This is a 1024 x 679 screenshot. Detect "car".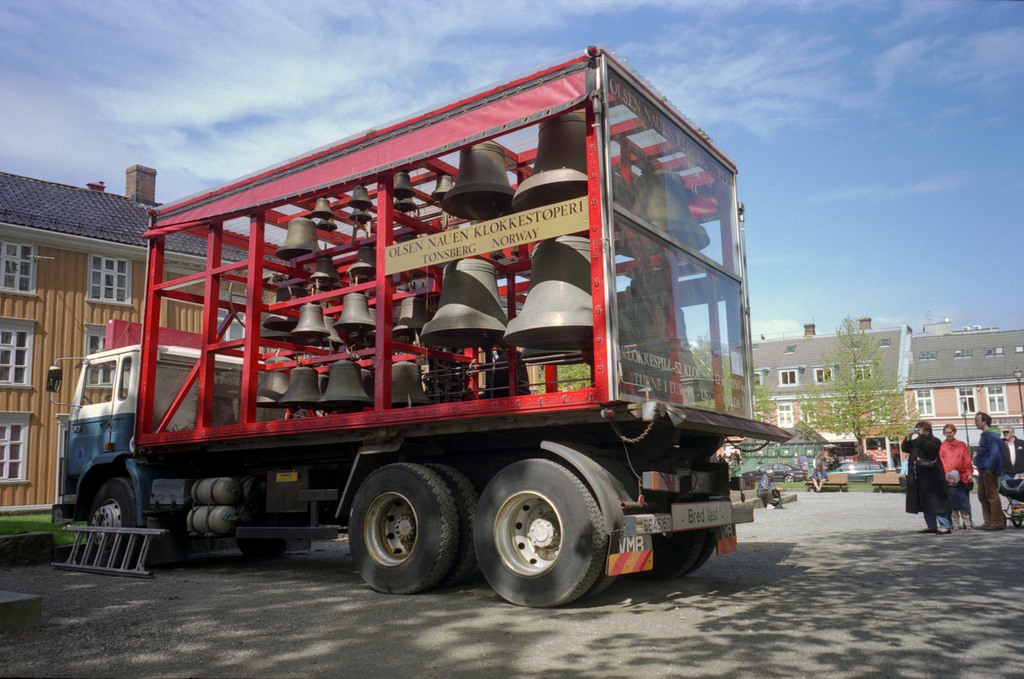
box(742, 462, 806, 484).
